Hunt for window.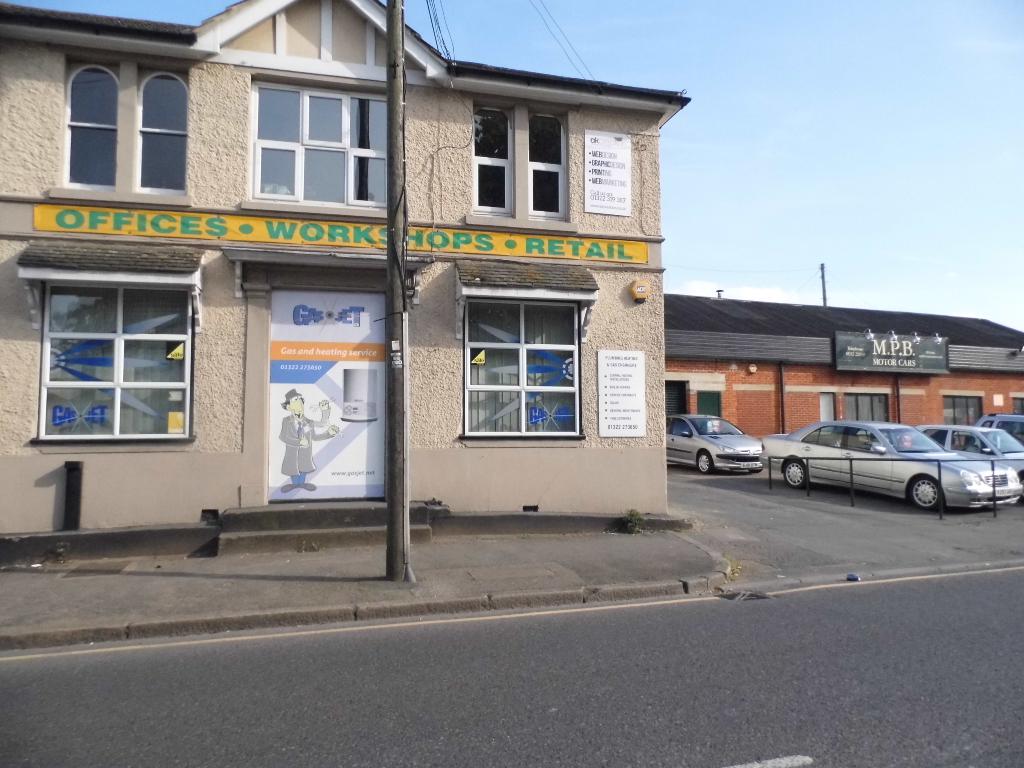
Hunted down at crop(49, 59, 195, 216).
